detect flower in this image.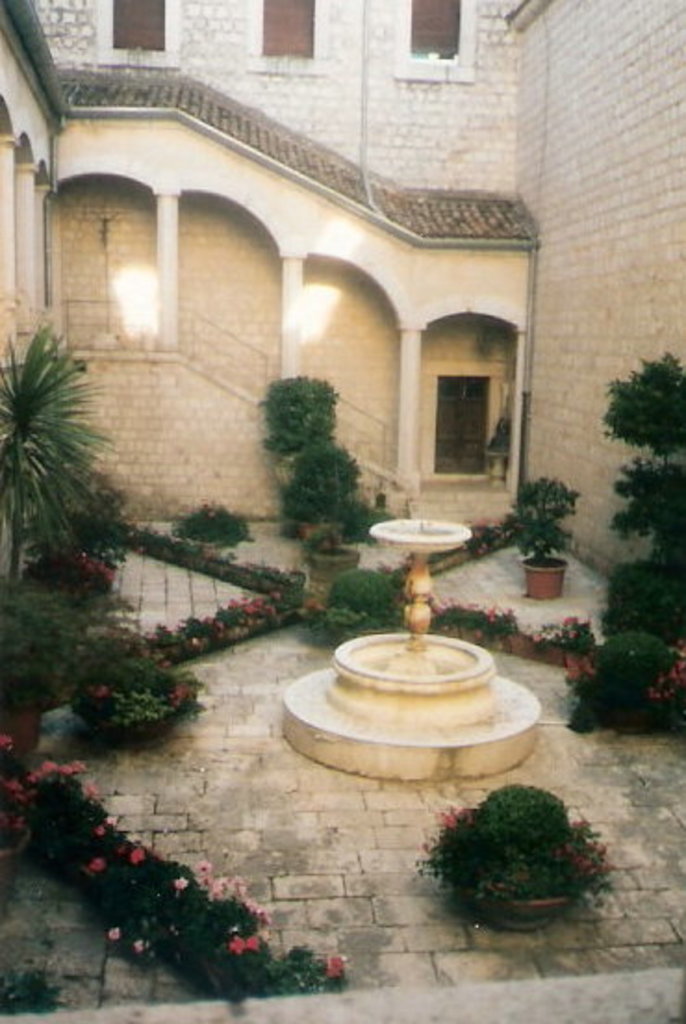
Detection: bbox(4, 727, 17, 749).
